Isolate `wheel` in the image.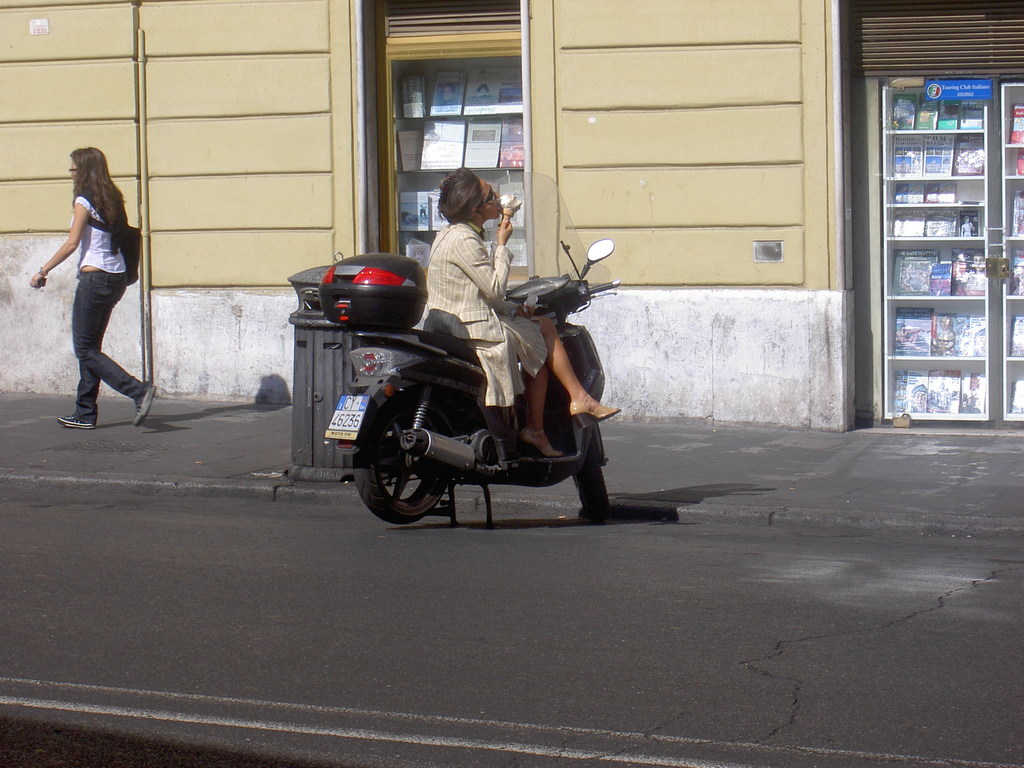
Isolated region: <region>351, 445, 459, 541</region>.
